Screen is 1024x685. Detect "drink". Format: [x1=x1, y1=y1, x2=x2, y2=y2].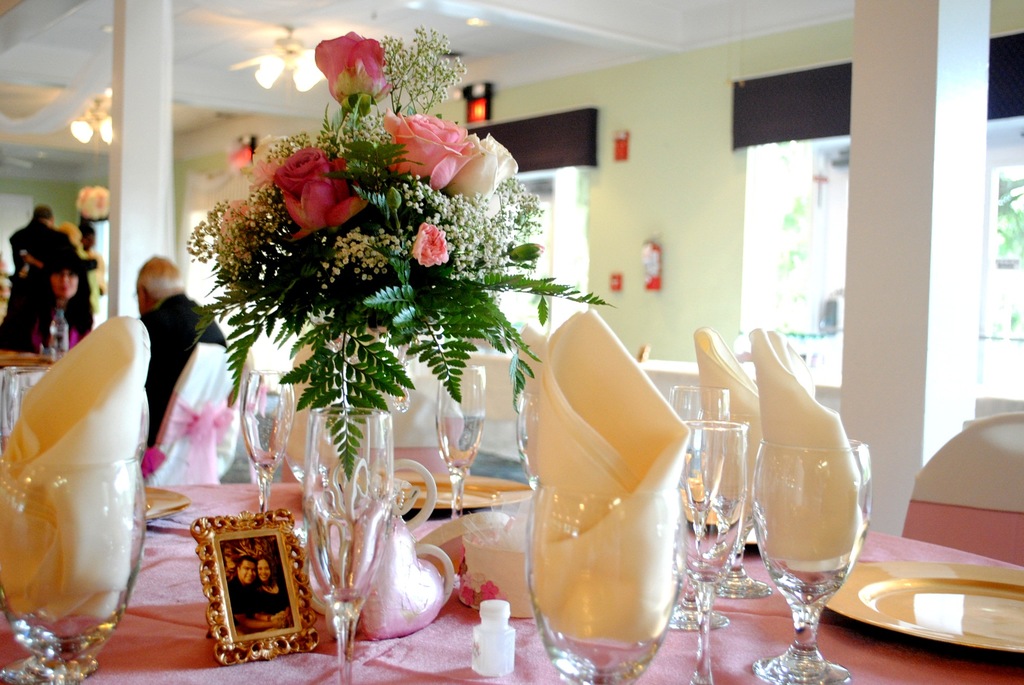
[x1=47, y1=304, x2=68, y2=357].
